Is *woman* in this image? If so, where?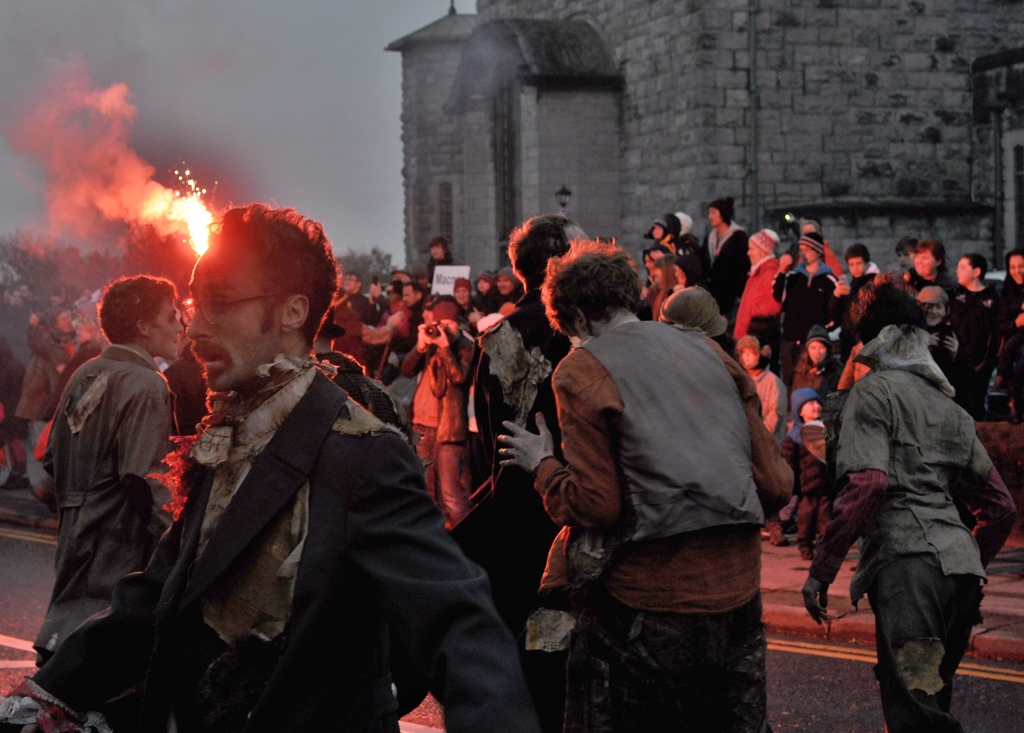
Yes, at bbox=(917, 286, 959, 350).
